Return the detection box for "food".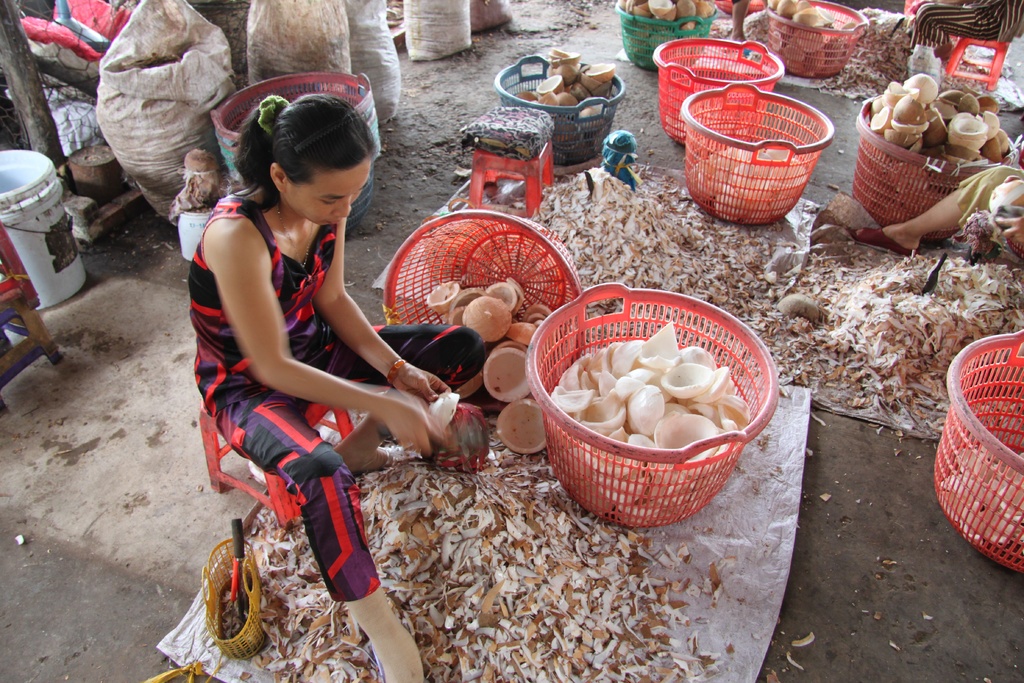
{"x1": 690, "y1": 145, "x2": 808, "y2": 231}.
